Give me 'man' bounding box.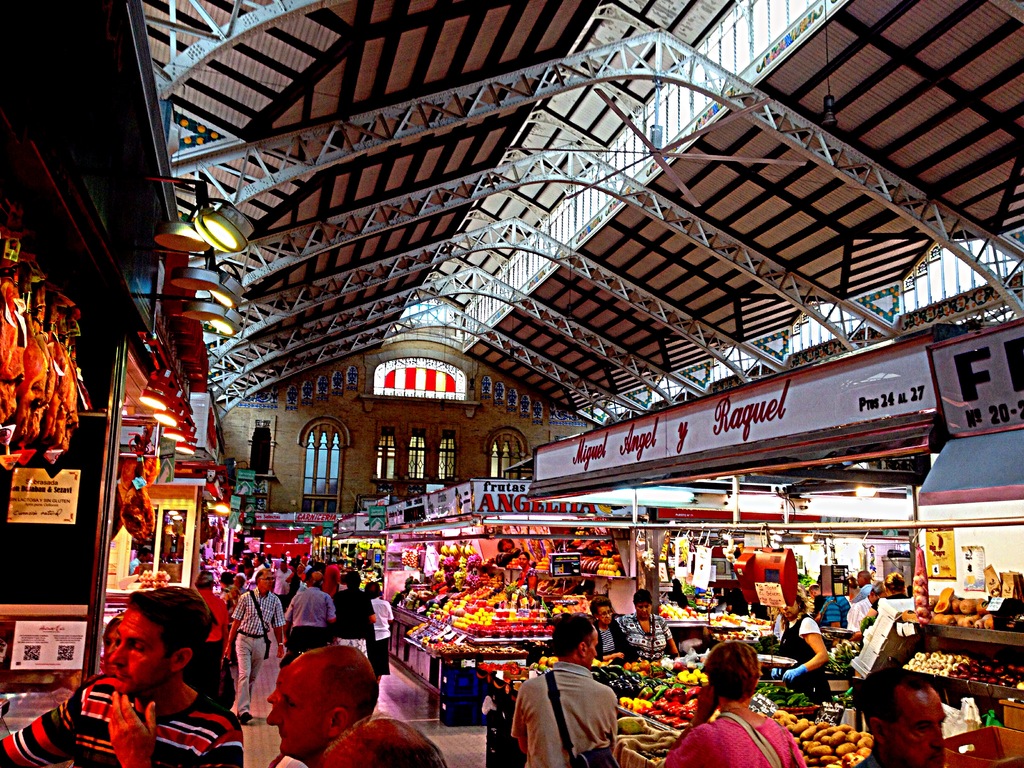
<bbox>852, 666, 950, 767</bbox>.
